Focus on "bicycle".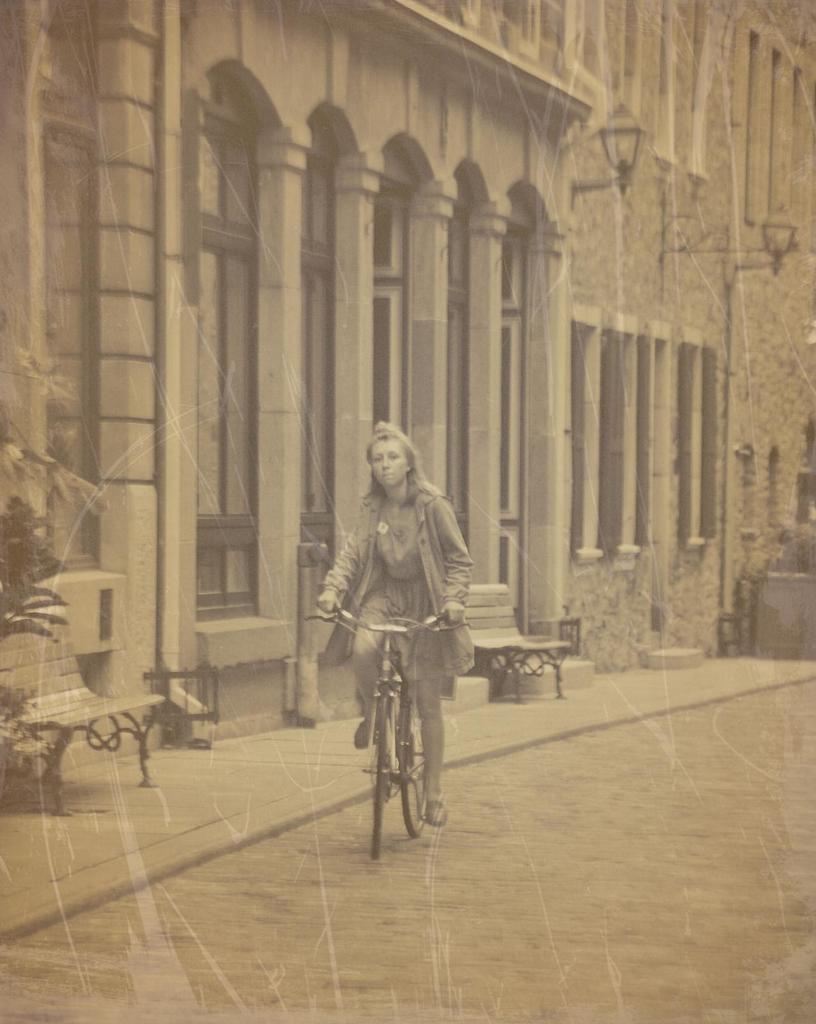
Focused at 343:607:458:842.
